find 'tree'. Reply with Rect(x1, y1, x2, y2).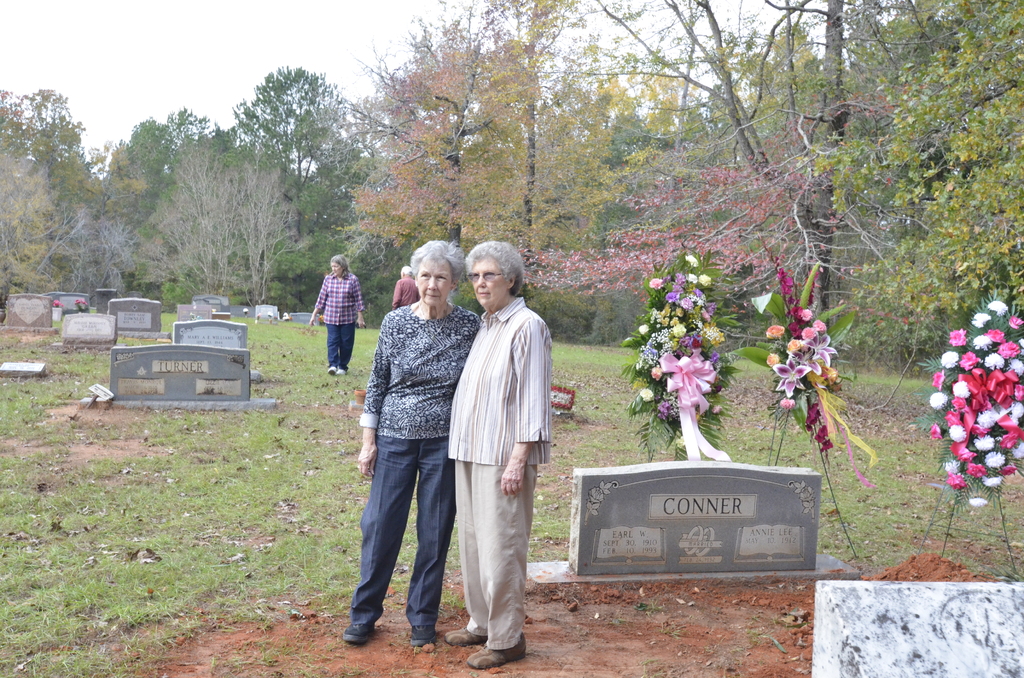
Rect(216, 58, 355, 224).
